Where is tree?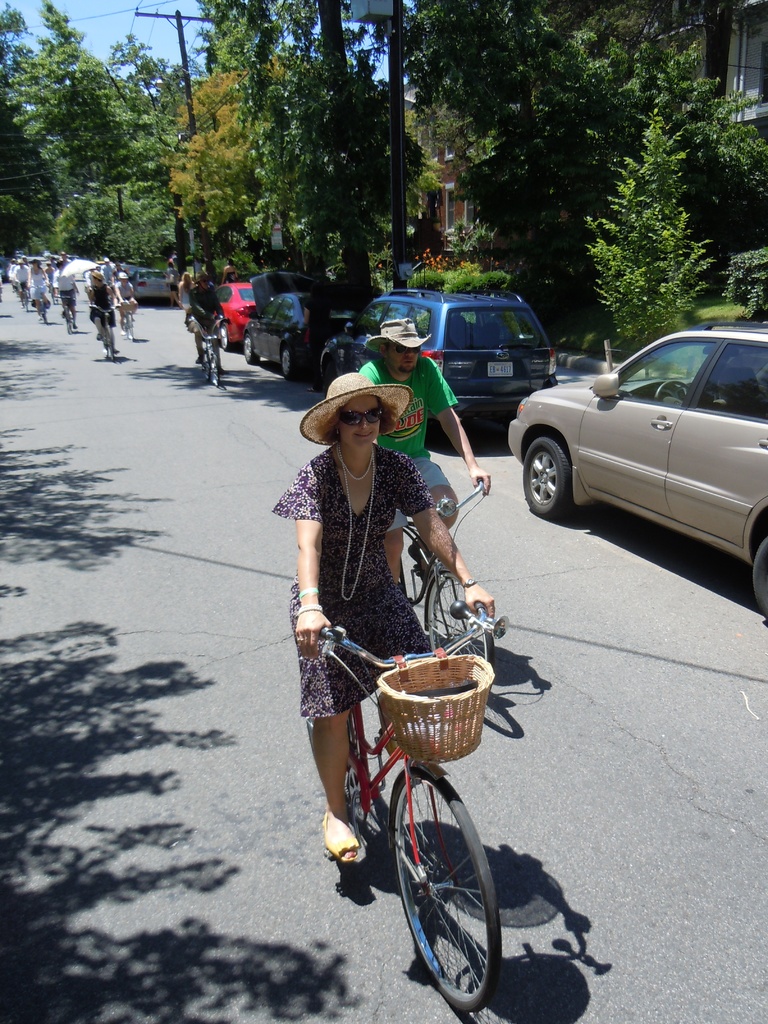
l=195, t=0, r=276, b=72.
